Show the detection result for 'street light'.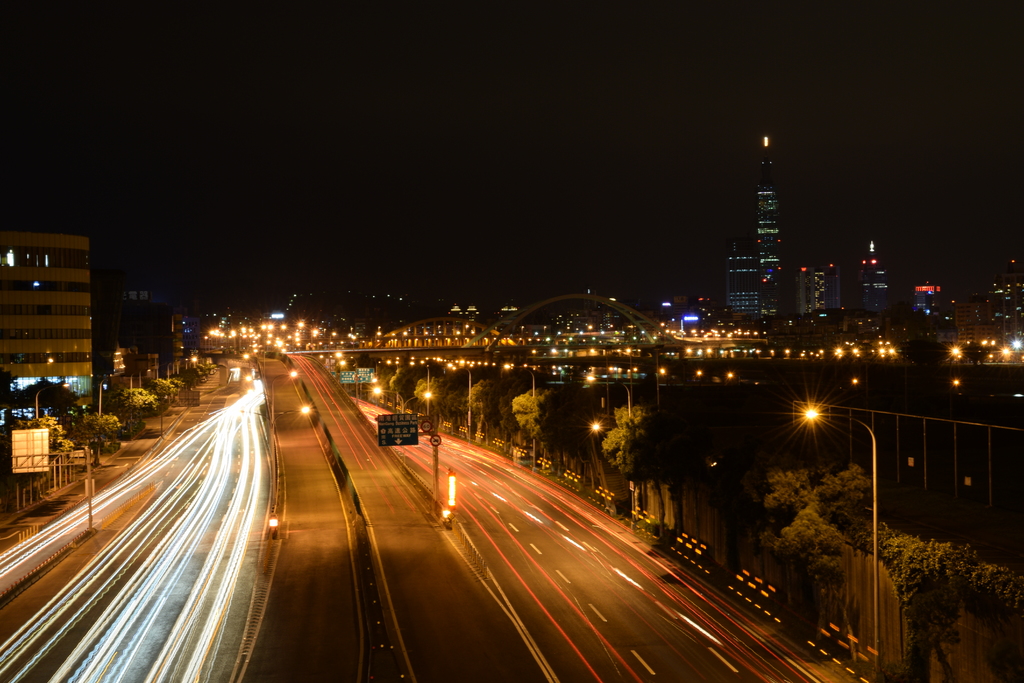
{"x1": 372, "y1": 388, "x2": 404, "y2": 415}.
